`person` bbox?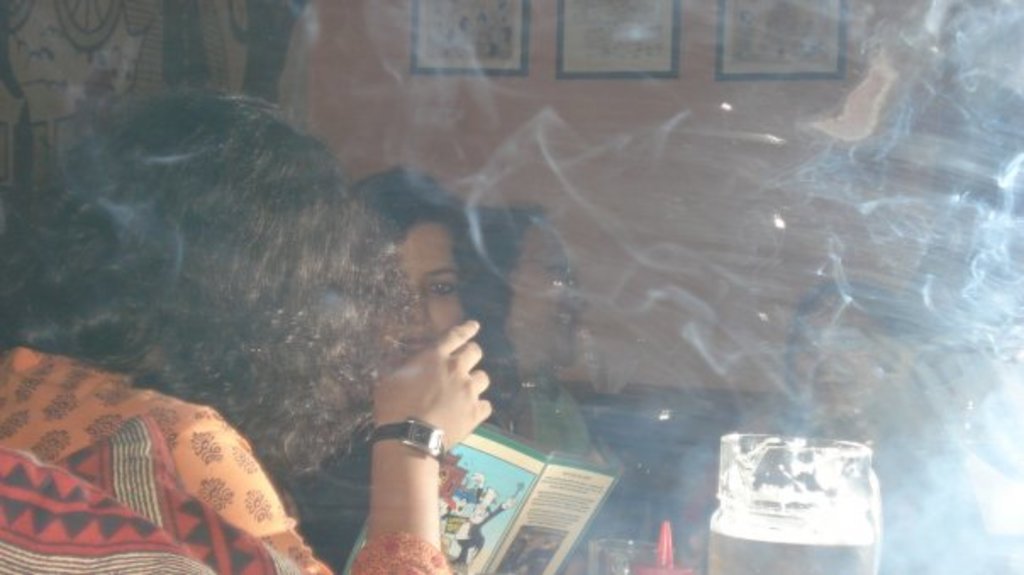
box(670, 280, 1007, 573)
